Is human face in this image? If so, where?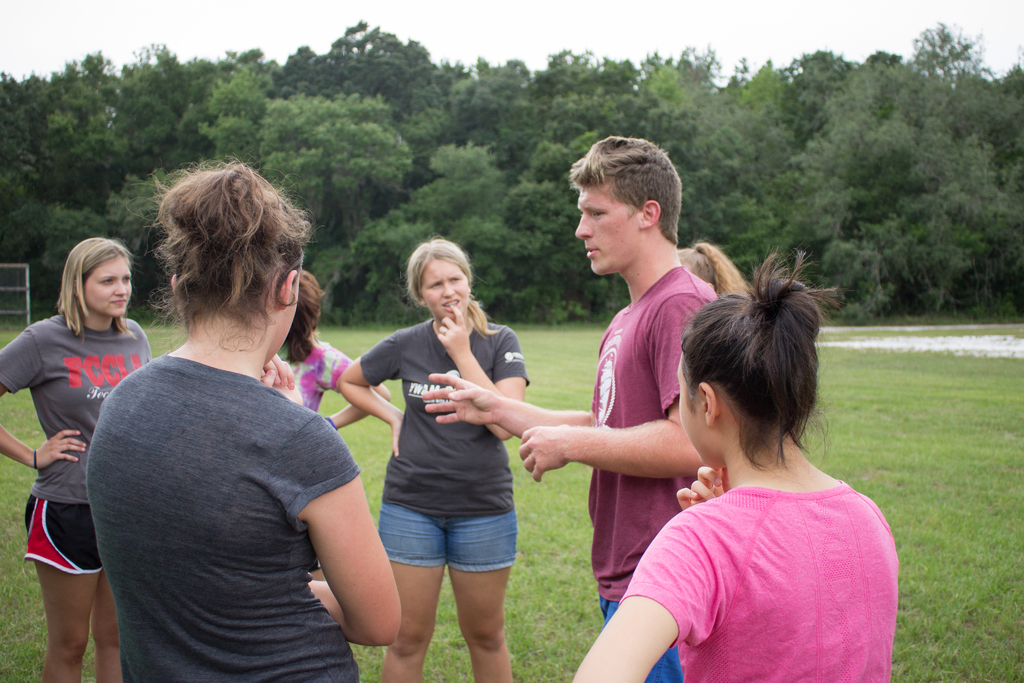
Yes, at 578 184 638 277.
